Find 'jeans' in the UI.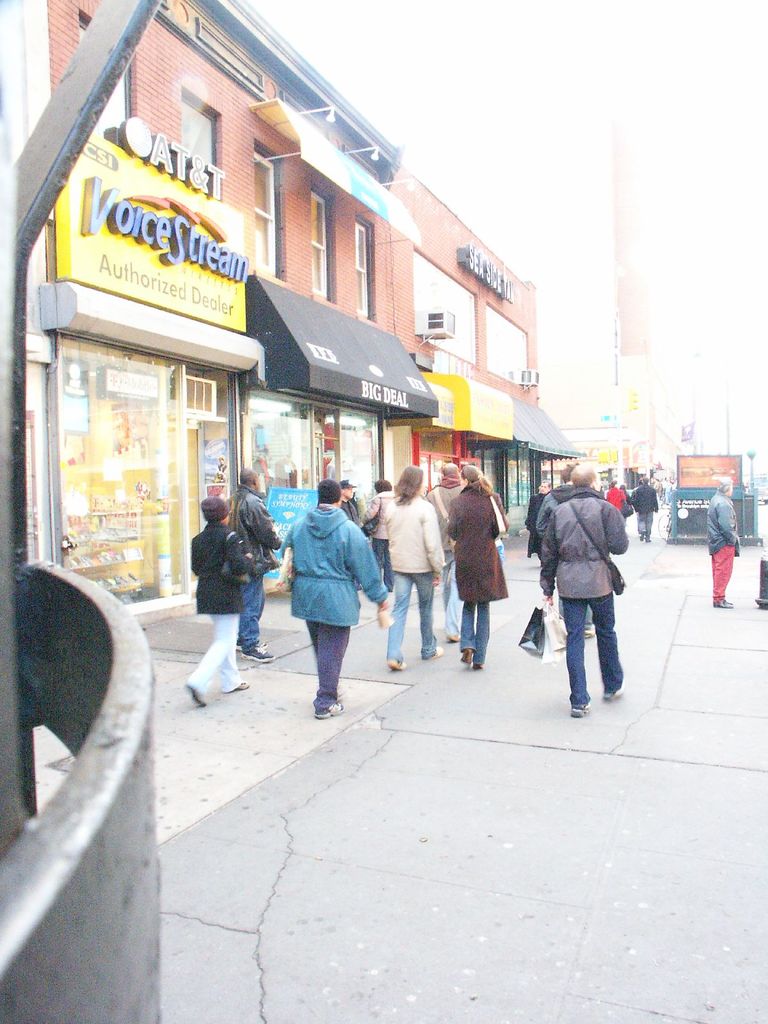
UI element at l=385, t=578, r=439, b=666.
